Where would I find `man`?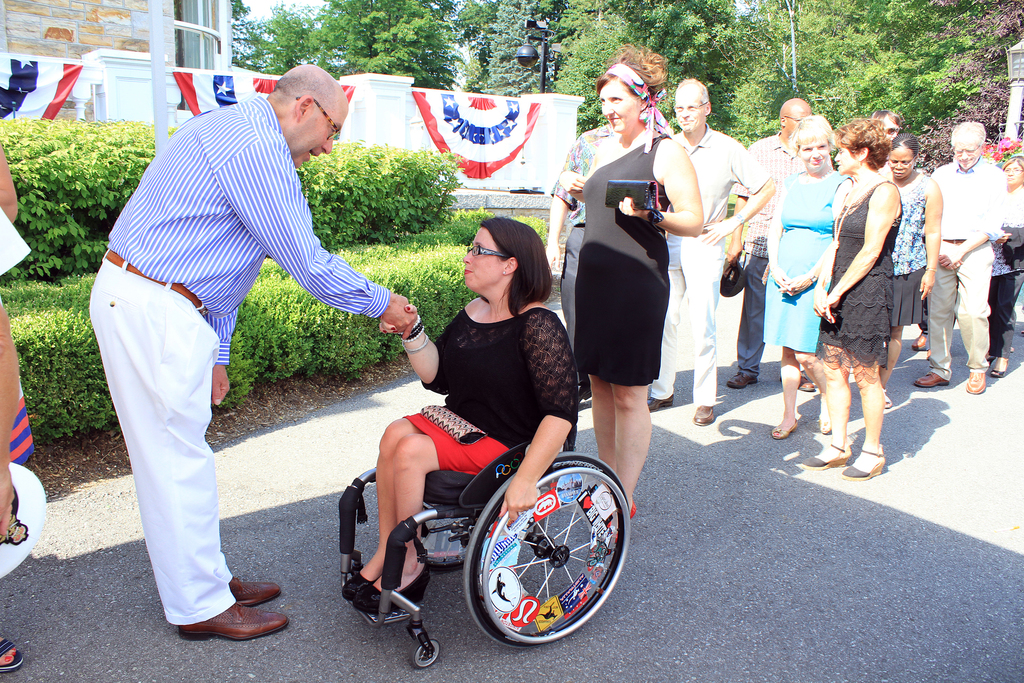
At (left=720, top=93, right=816, bottom=393).
